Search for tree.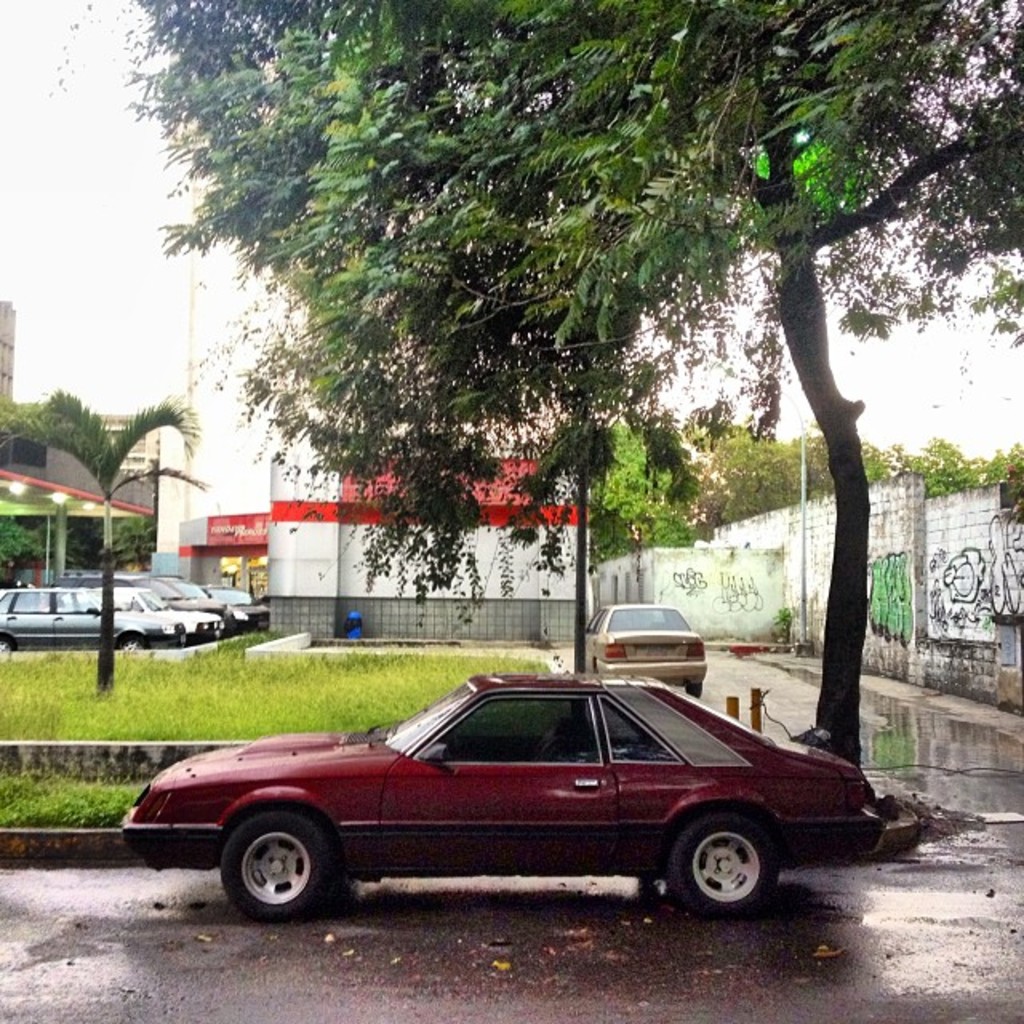
Found at region(582, 410, 693, 570).
